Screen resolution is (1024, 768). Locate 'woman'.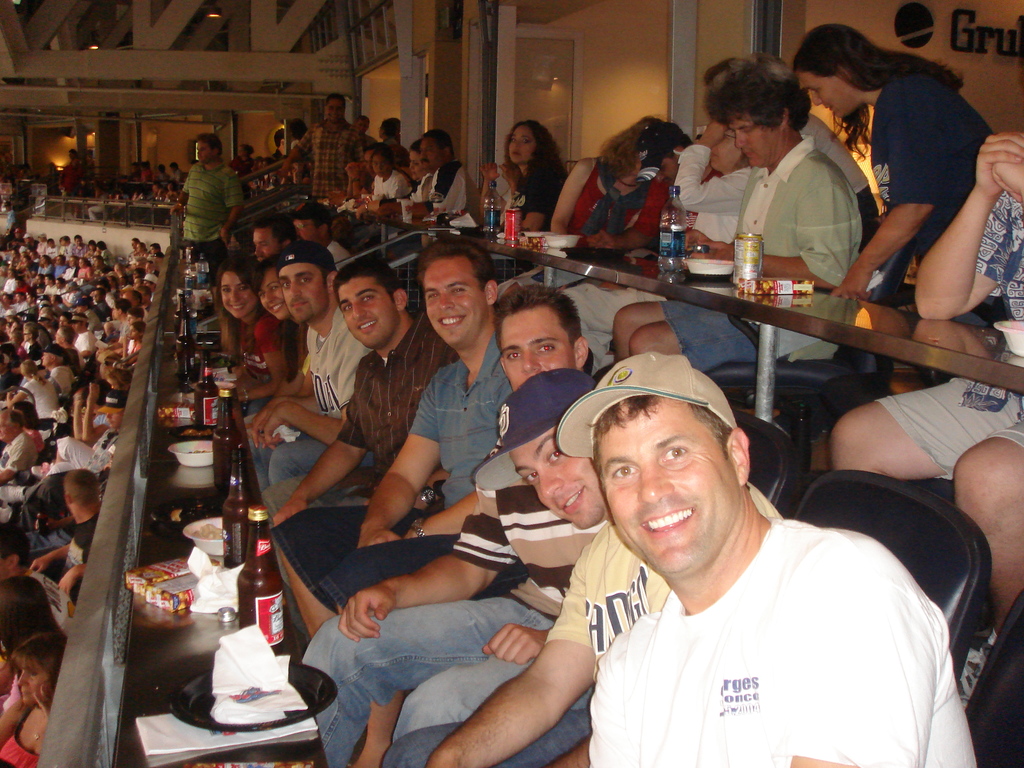
492 118 568 230.
